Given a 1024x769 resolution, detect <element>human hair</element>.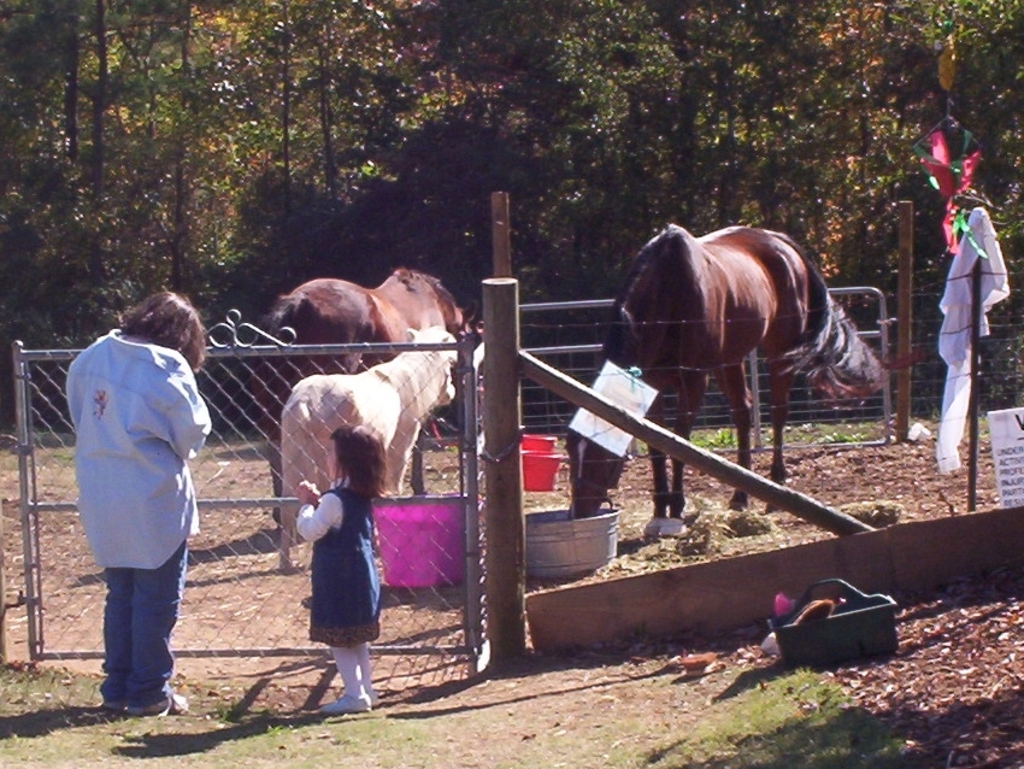
<bbox>113, 280, 200, 362</bbox>.
